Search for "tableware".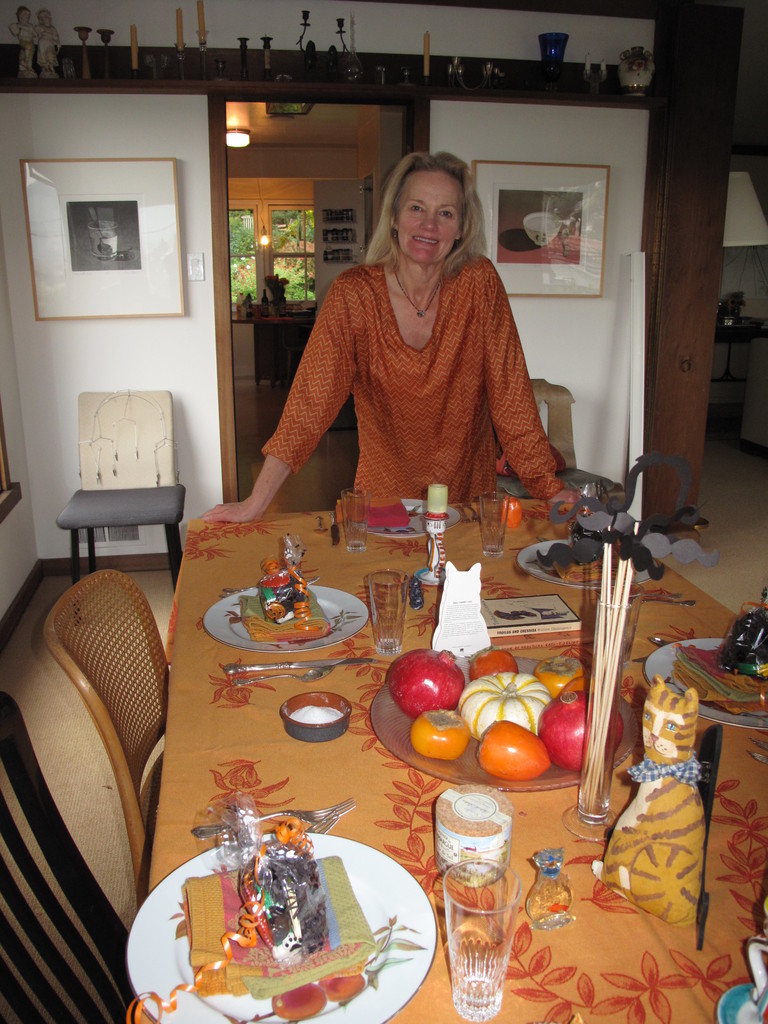
Found at 223:653:381:671.
